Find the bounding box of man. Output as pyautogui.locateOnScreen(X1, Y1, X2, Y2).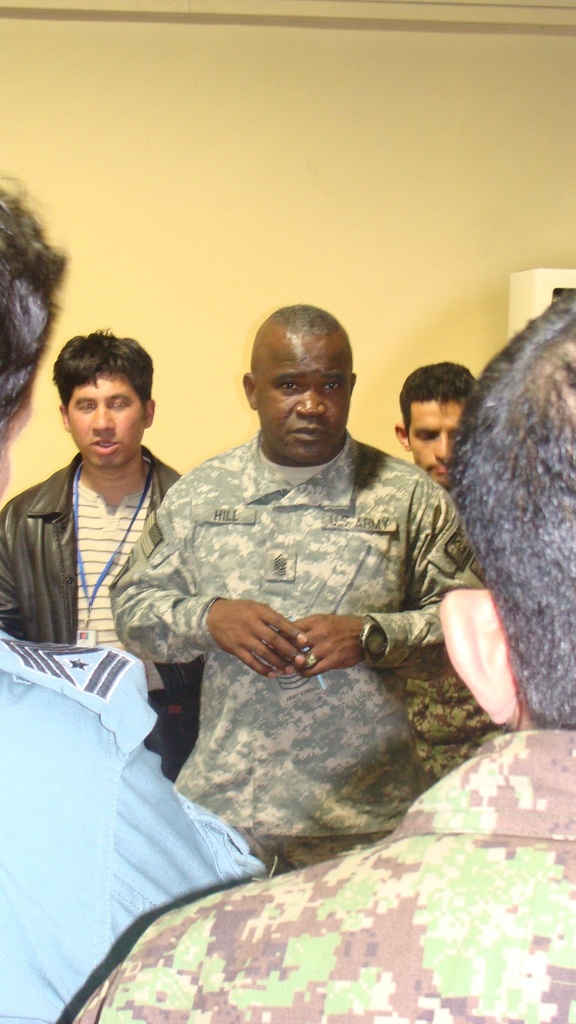
pyautogui.locateOnScreen(4, 319, 177, 651).
